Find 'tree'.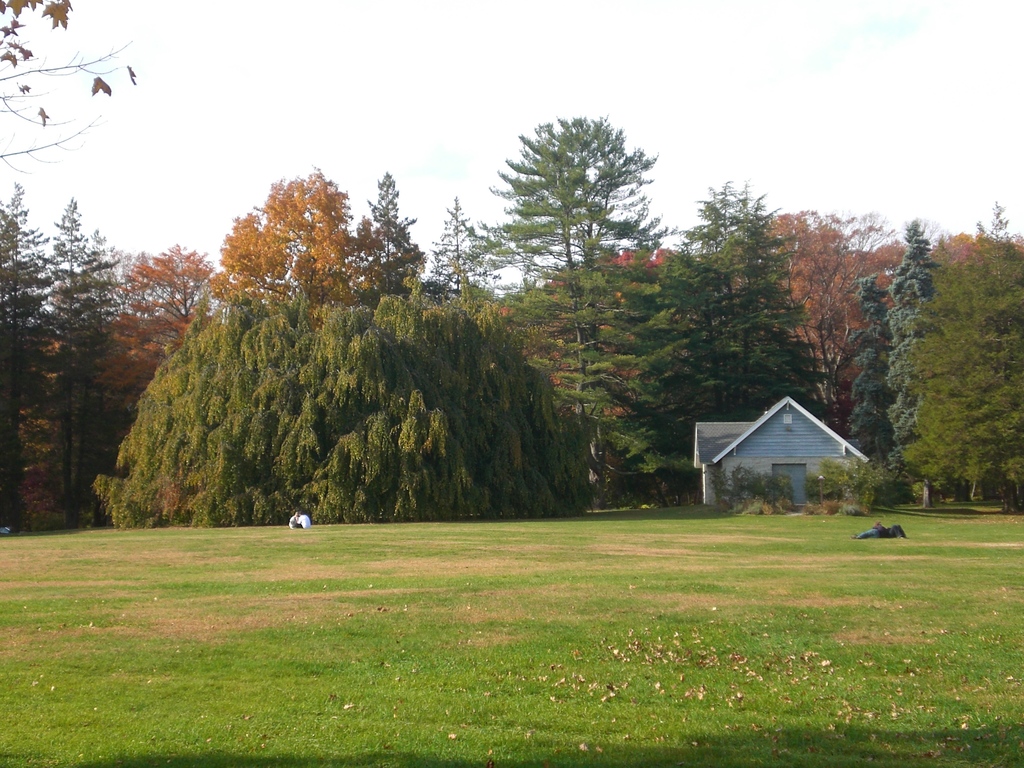
[x1=422, y1=108, x2=832, y2=511].
